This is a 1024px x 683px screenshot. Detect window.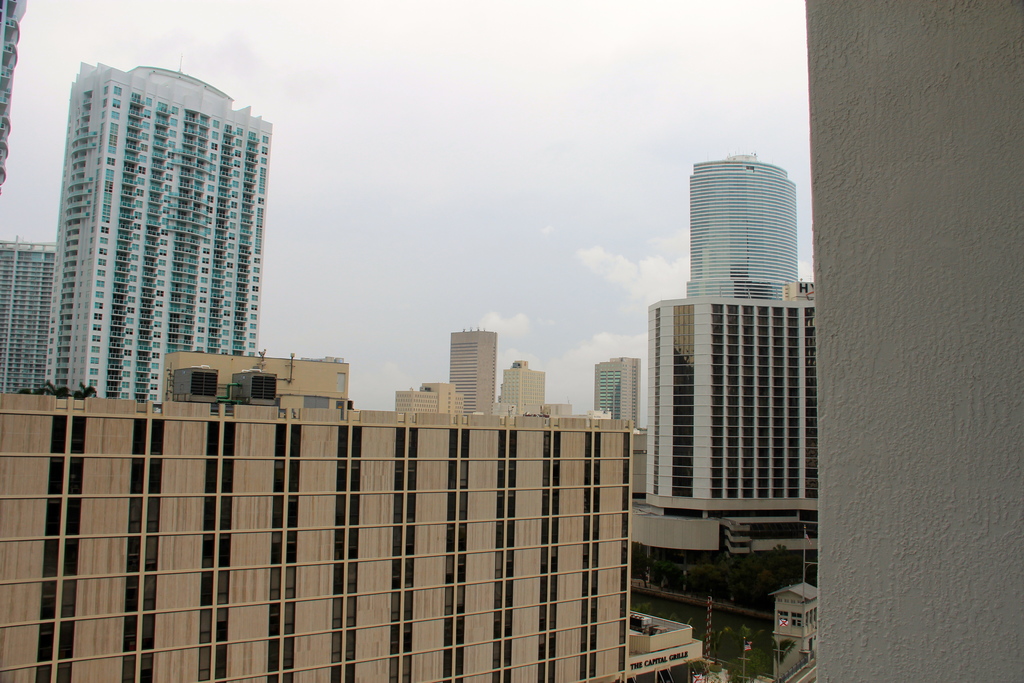
bbox=[223, 297, 230, 311].
